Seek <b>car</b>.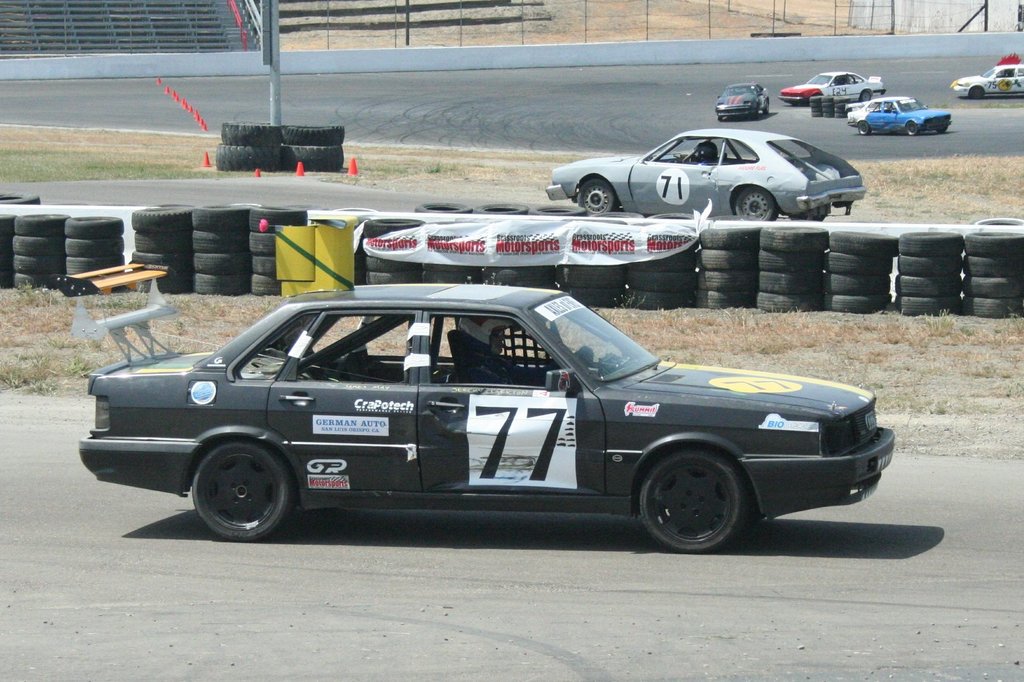
[77,277,904,556].
